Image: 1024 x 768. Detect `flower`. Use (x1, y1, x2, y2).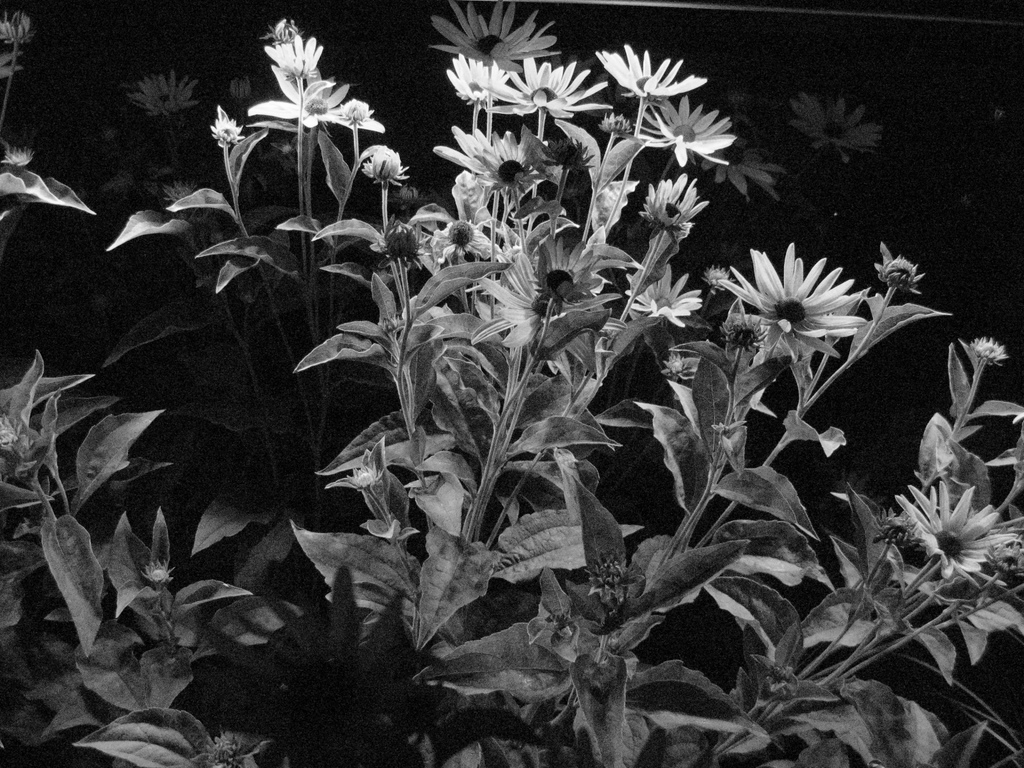
(666, 353, 701, 381).
